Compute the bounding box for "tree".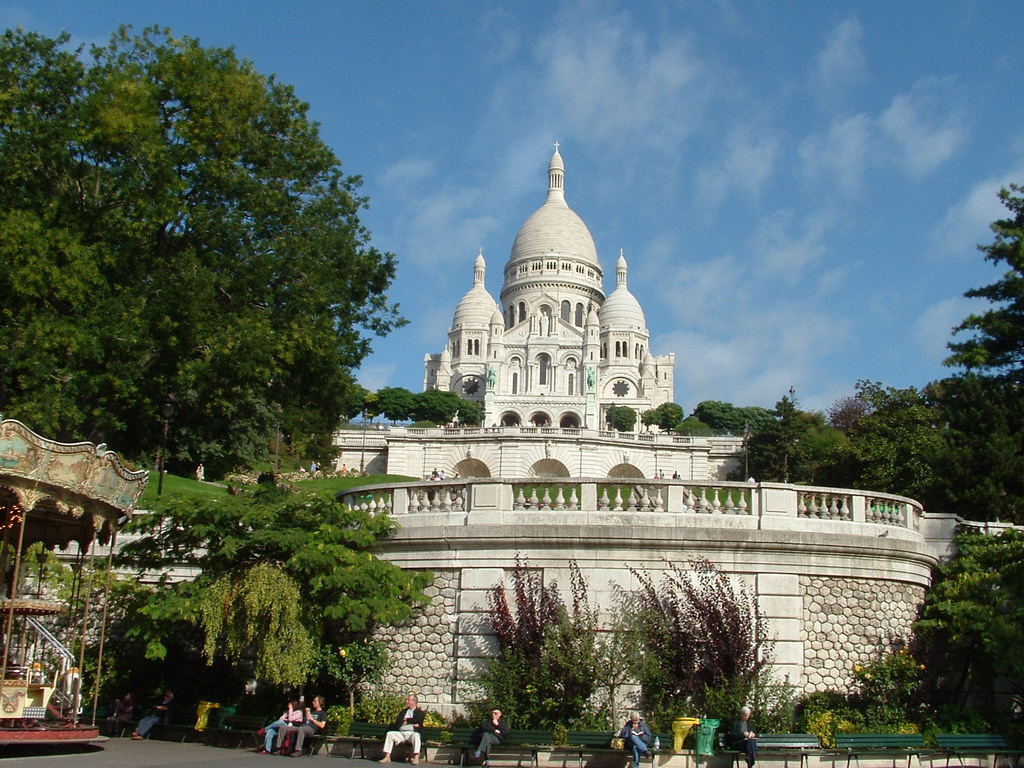
34/35/387/508.
